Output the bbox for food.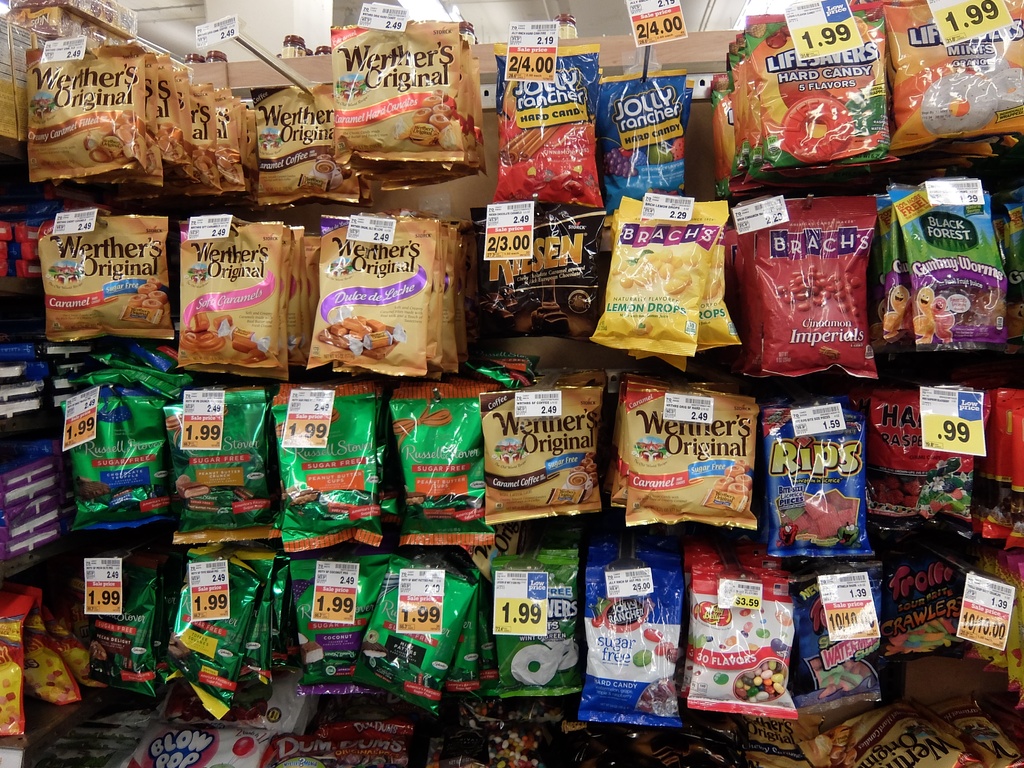
[left=740, top=24, right=907, bottom=170].
